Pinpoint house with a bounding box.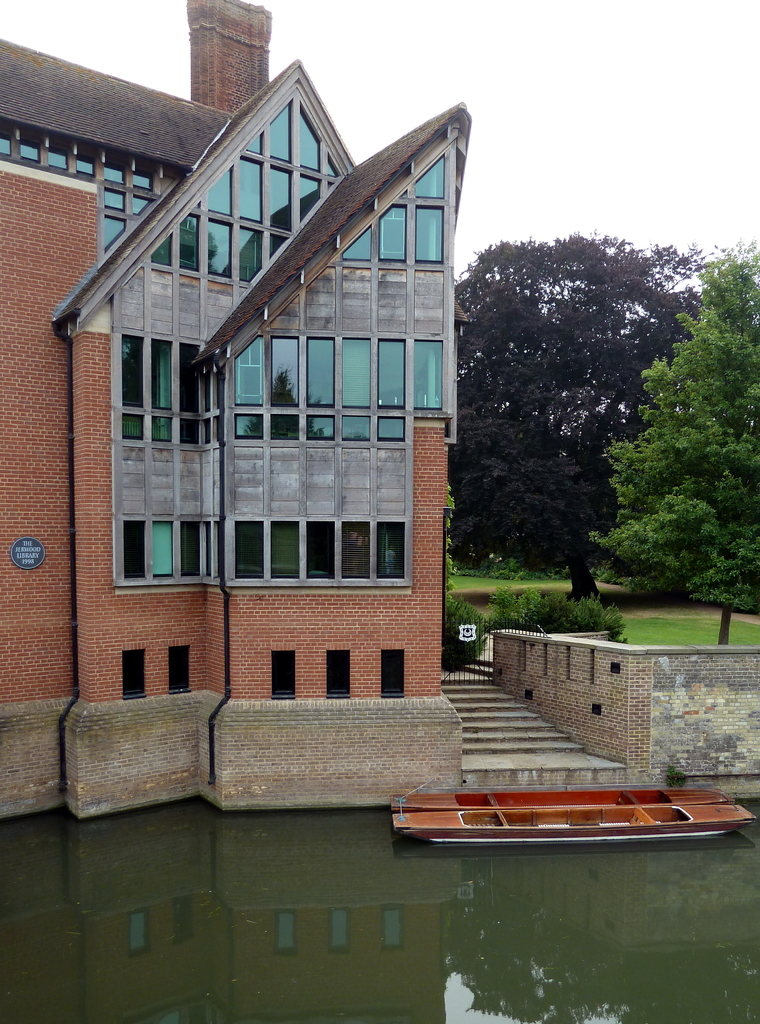
0, 3, 461, 827.
